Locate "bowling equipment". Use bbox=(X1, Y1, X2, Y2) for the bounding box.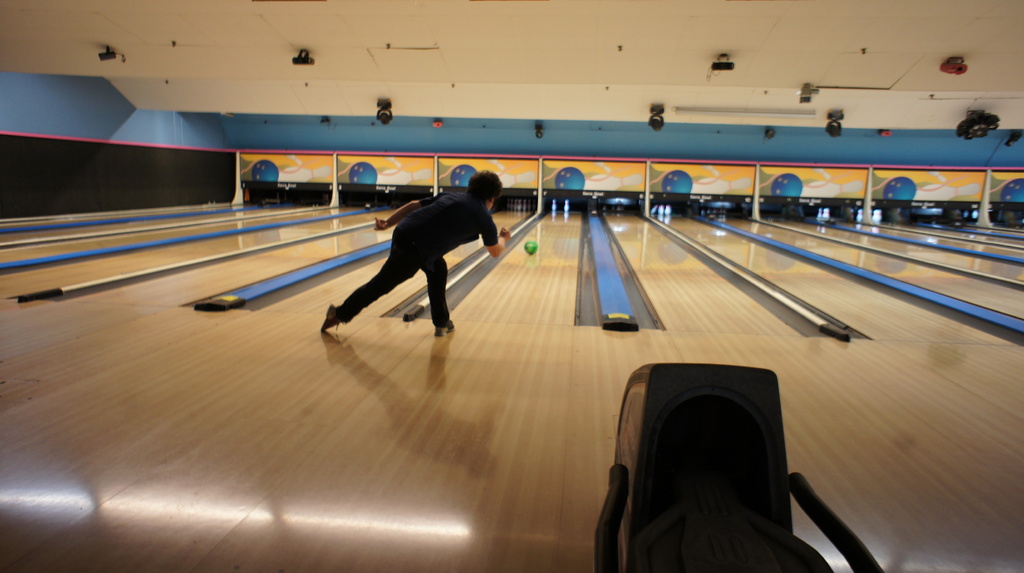
bbox=(801, 182, 862, 198).
